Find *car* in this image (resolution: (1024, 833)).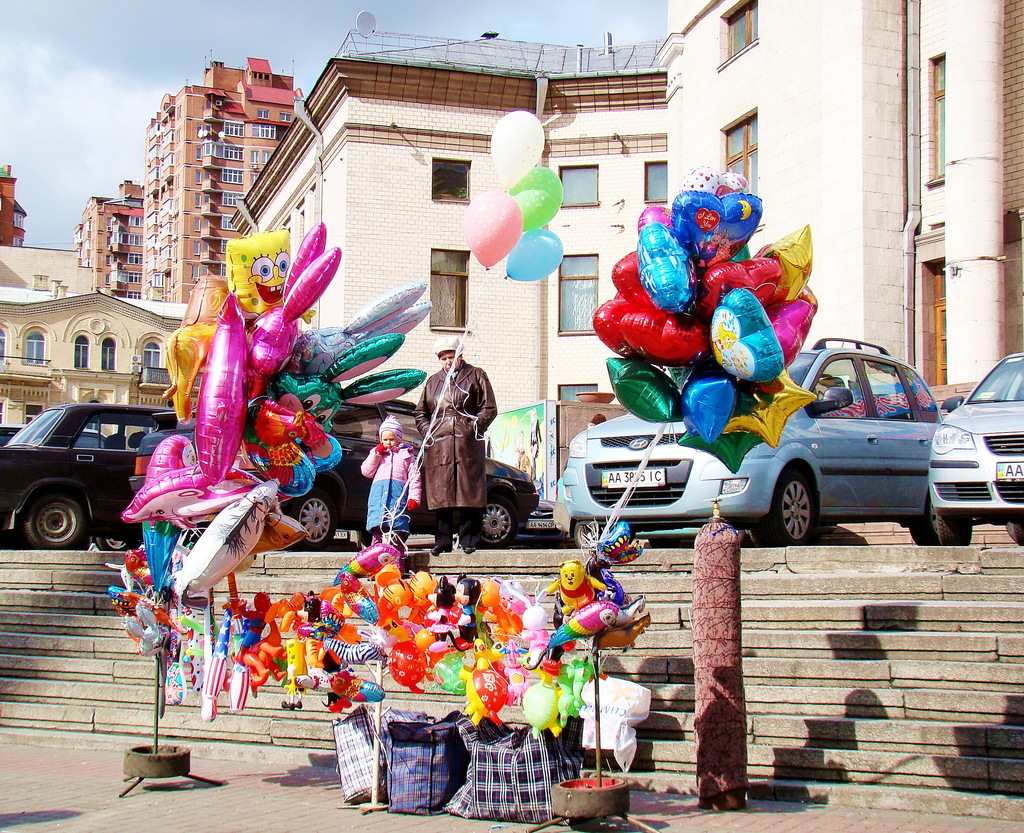
detection(925, 352, 1023, 546).
